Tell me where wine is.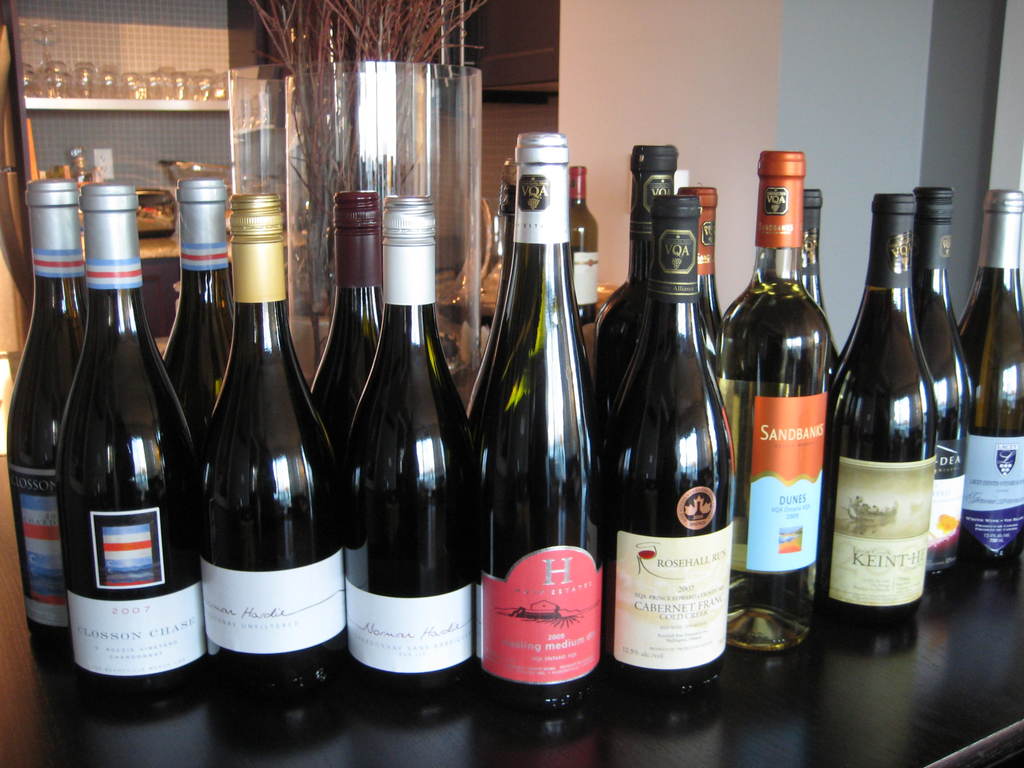
wine is at left=916, top=185, right=966, bottom=584.
